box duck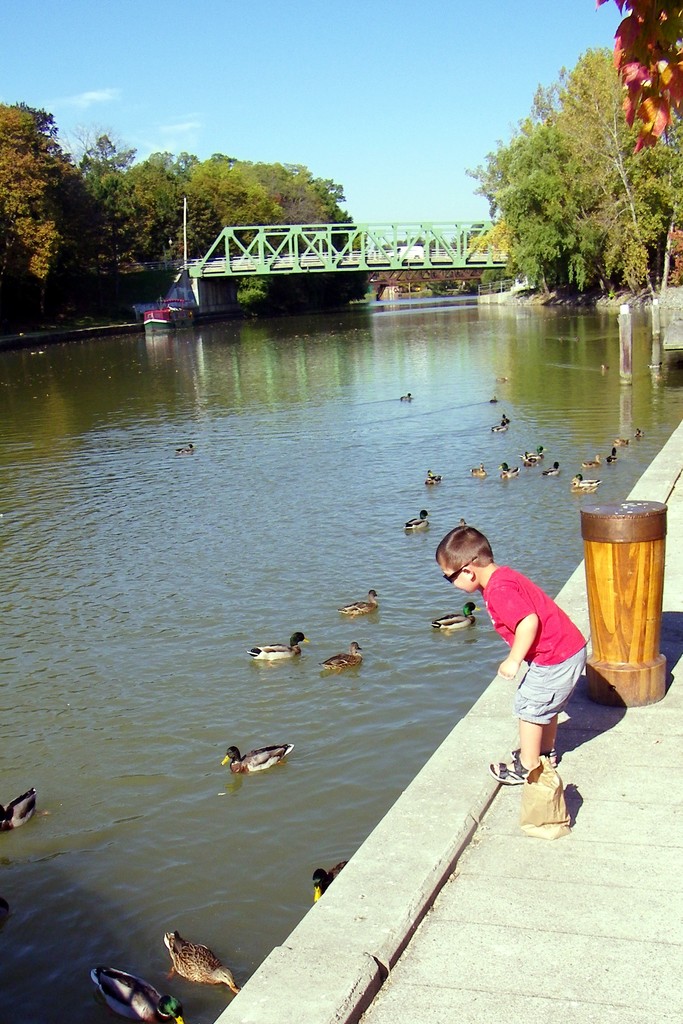
left=578, top=456, right=600, bottom=474
